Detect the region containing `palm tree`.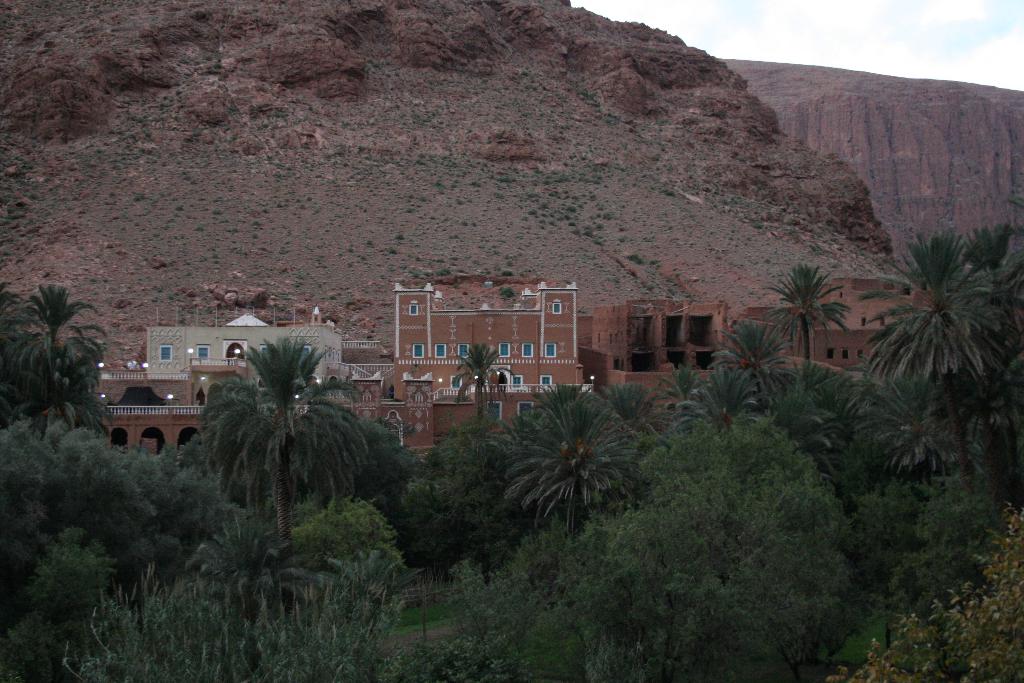
[x1=912, y1=470, x2=958, y2=548].
